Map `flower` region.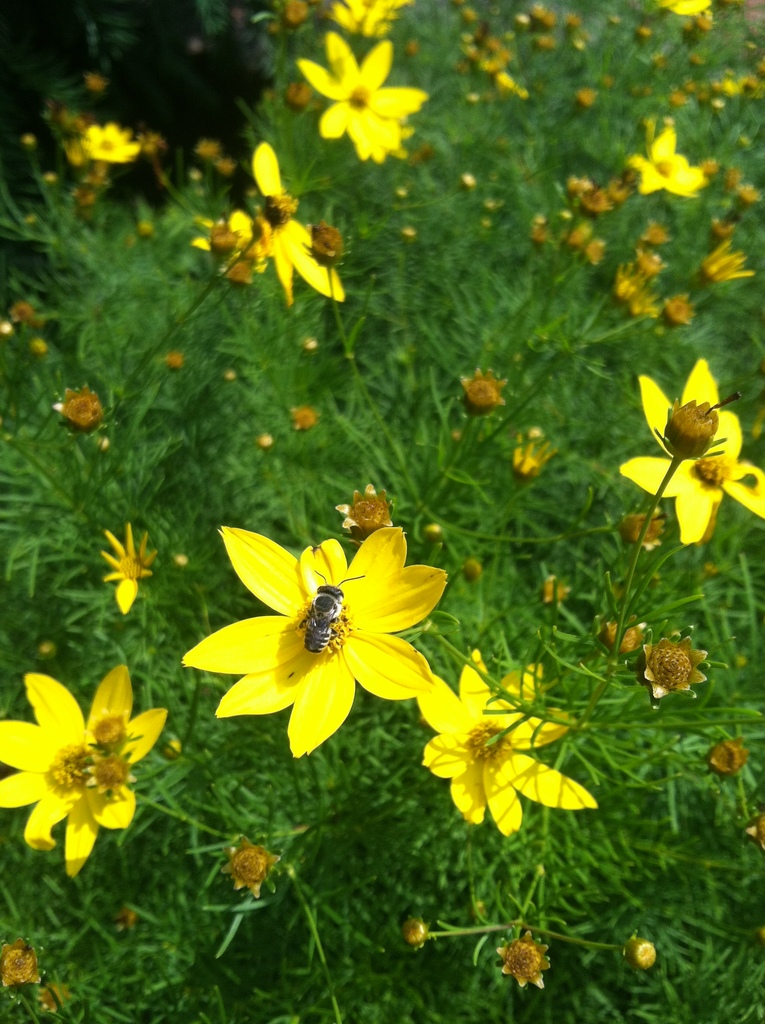
Mapped to 414,653,600,833.
